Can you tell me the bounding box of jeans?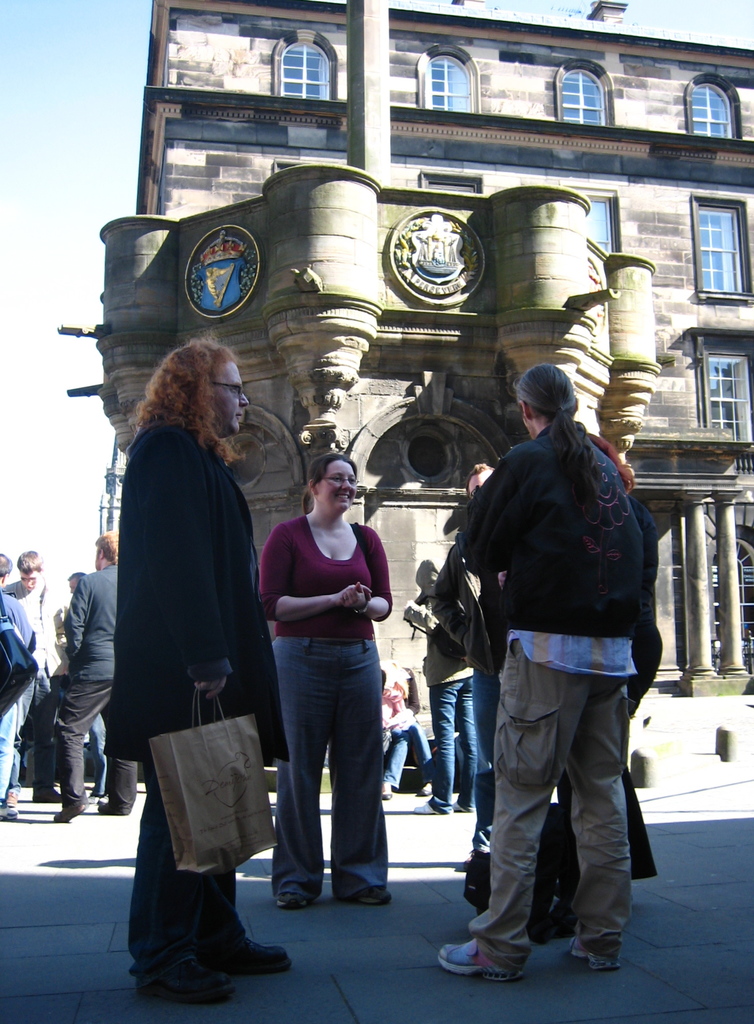
crop(387, 731, 432, 794).
